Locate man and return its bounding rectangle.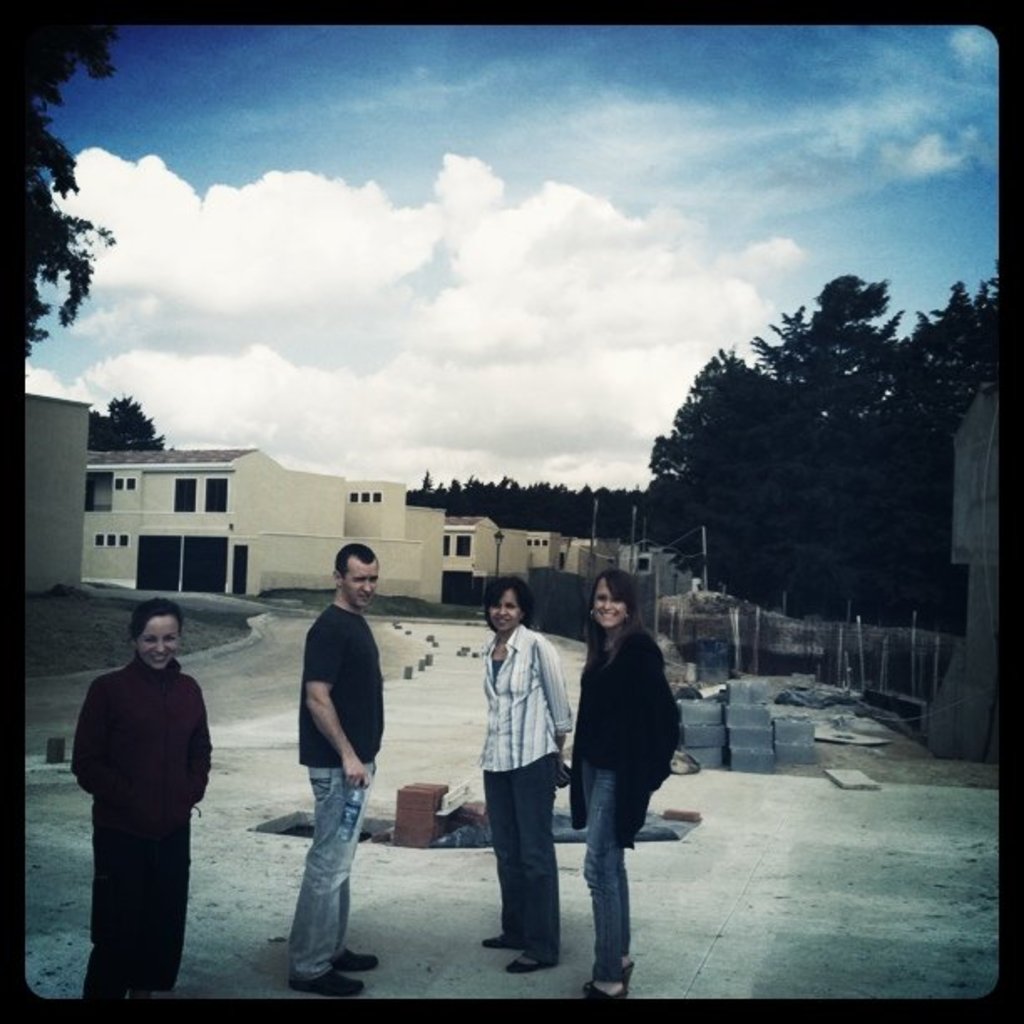
locate(271, 567, 390, 952).
